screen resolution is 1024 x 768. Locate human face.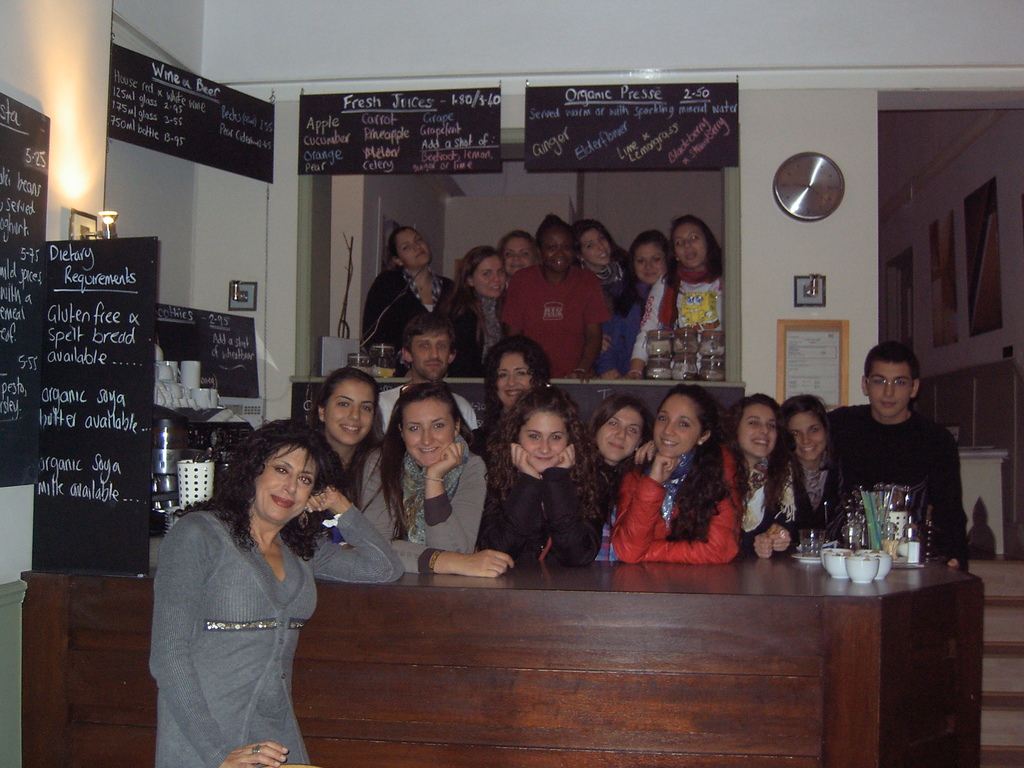
bbox=(790, 413, 828, 462).
